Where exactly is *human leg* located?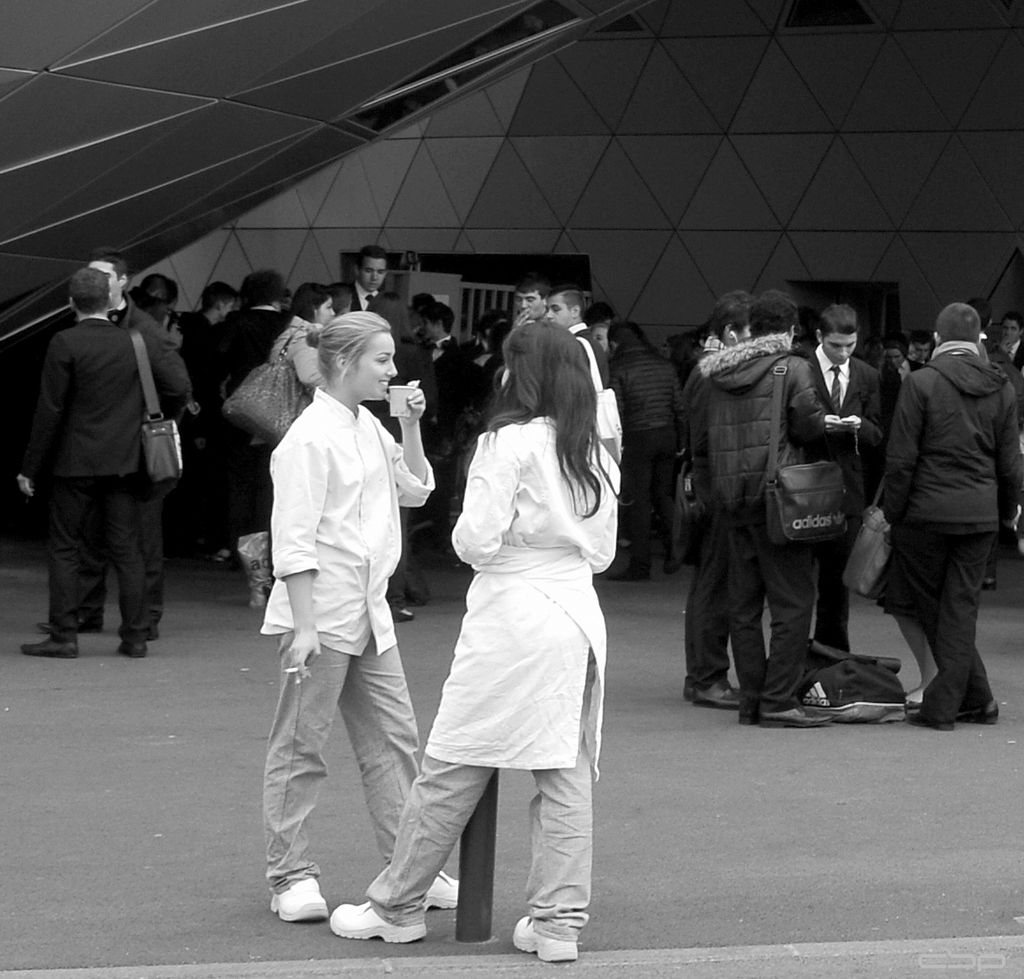
Its bounding box is (338, 757, 487, 939).
